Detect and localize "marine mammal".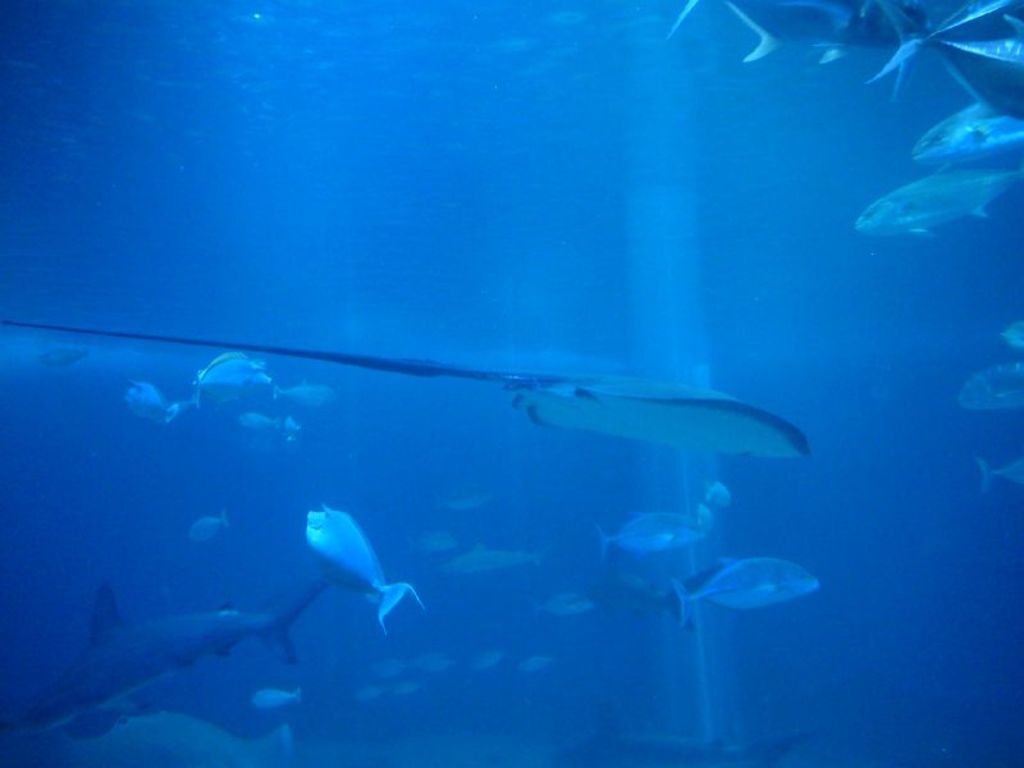
Localized at region(0, 573, 342, 727).
